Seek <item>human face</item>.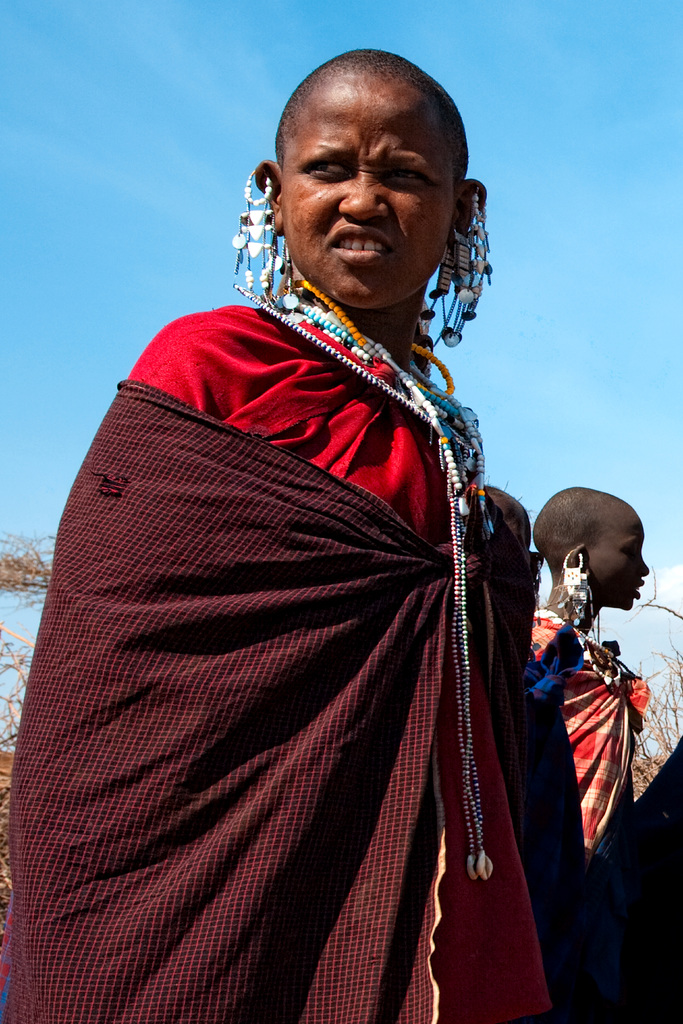
rect(286, 69, 456, 304).
